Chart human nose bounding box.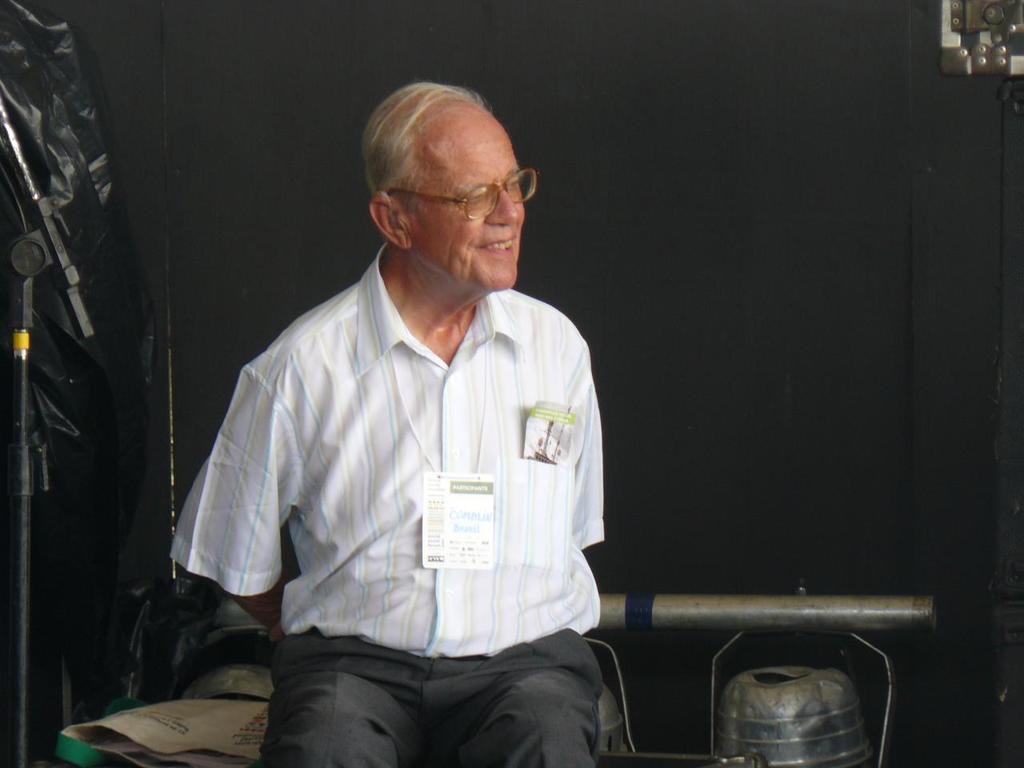
Charted: box(490, 191, 519, 223).
